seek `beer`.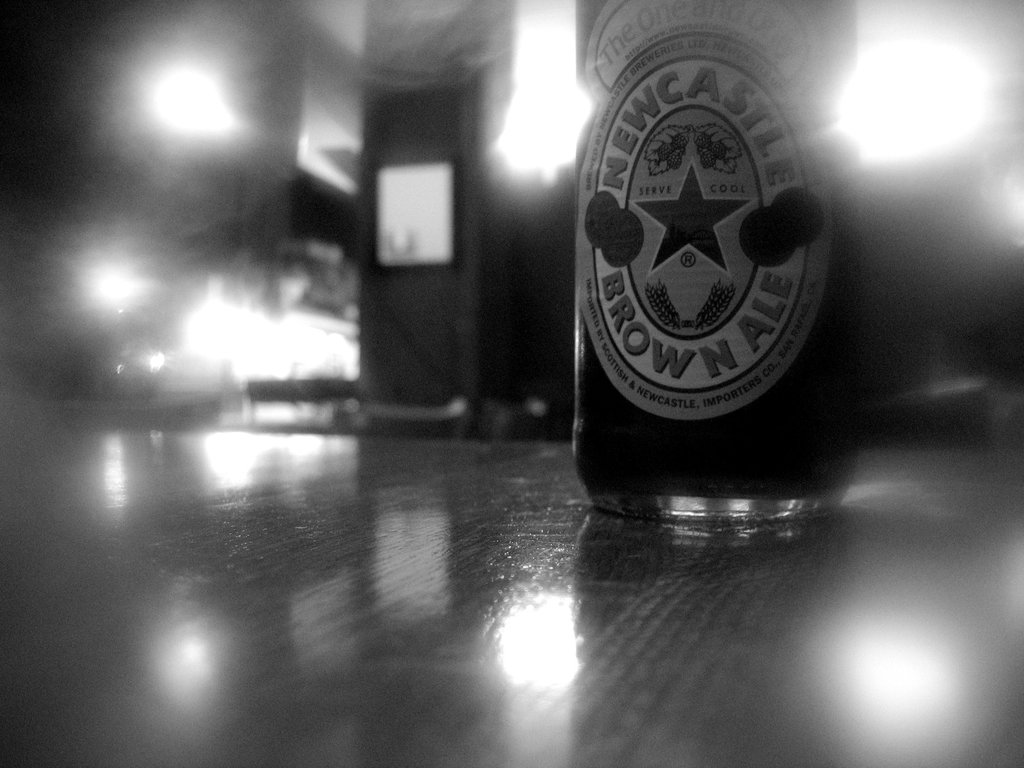
575:0:875:533.
